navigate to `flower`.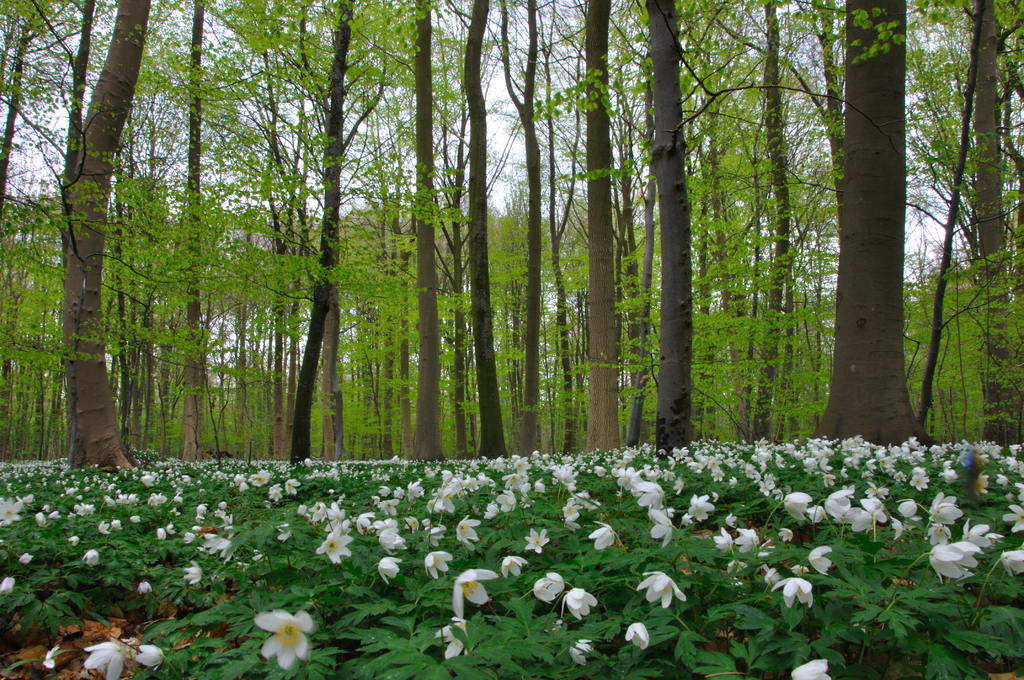
Navigation target: [x1=970, y1=512, x2=991, y2=555].
